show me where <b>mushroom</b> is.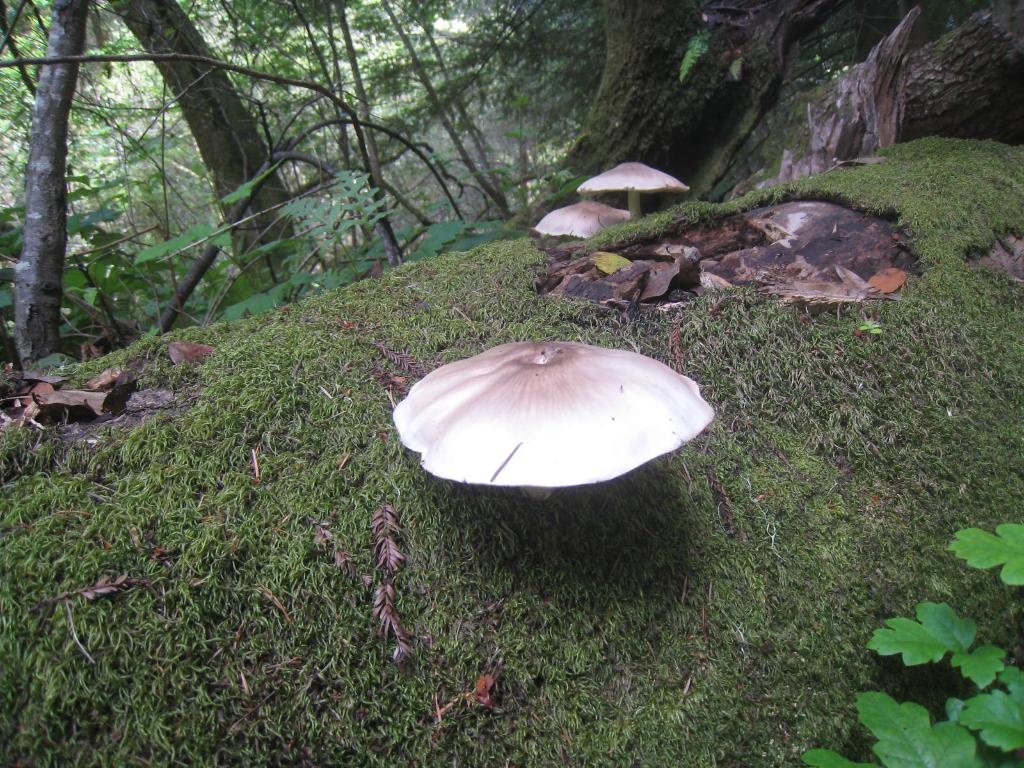
<b>mushroom</b> is at l=394, t=342, r=735, b=517.
